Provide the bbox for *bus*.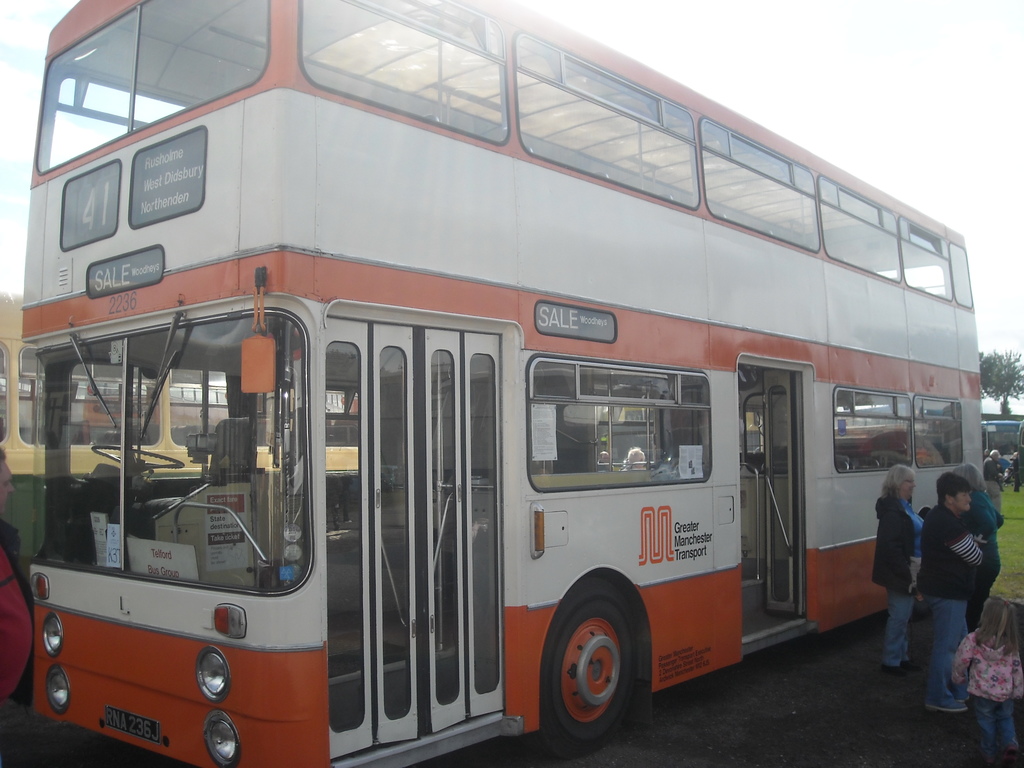
pyautogui.locateOnScreen(0, 288, 369, 600).
